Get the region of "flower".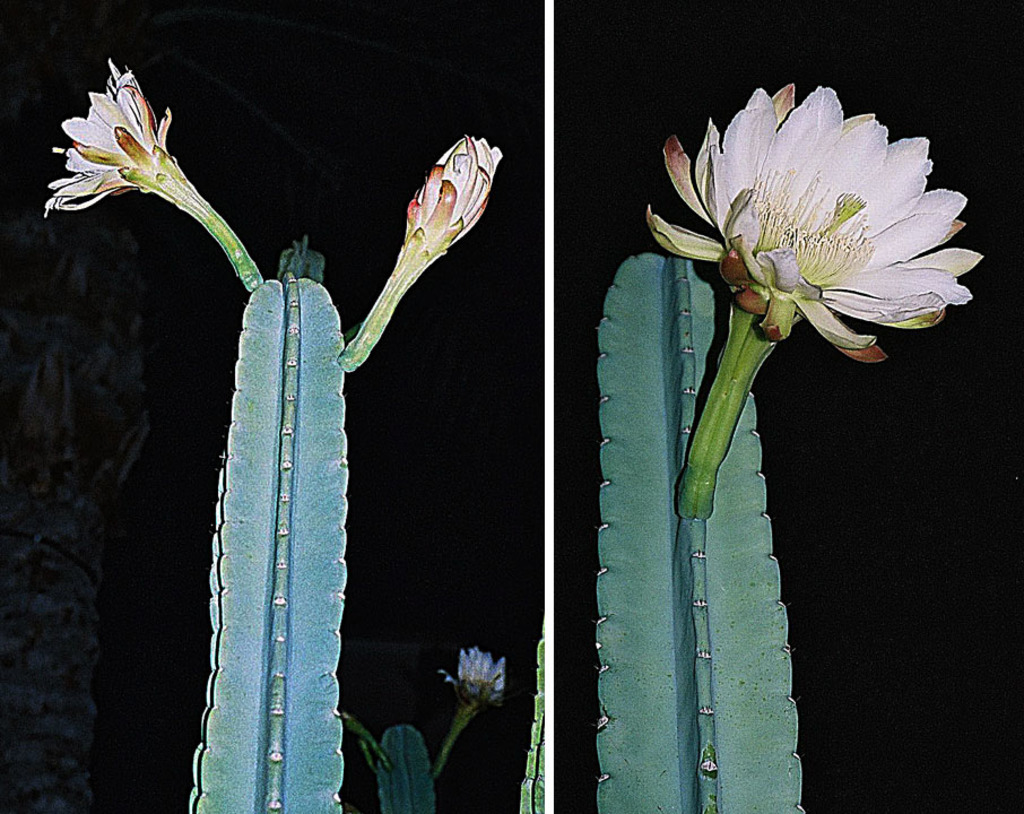
left=38, top=55, right=212, bottom=246.
